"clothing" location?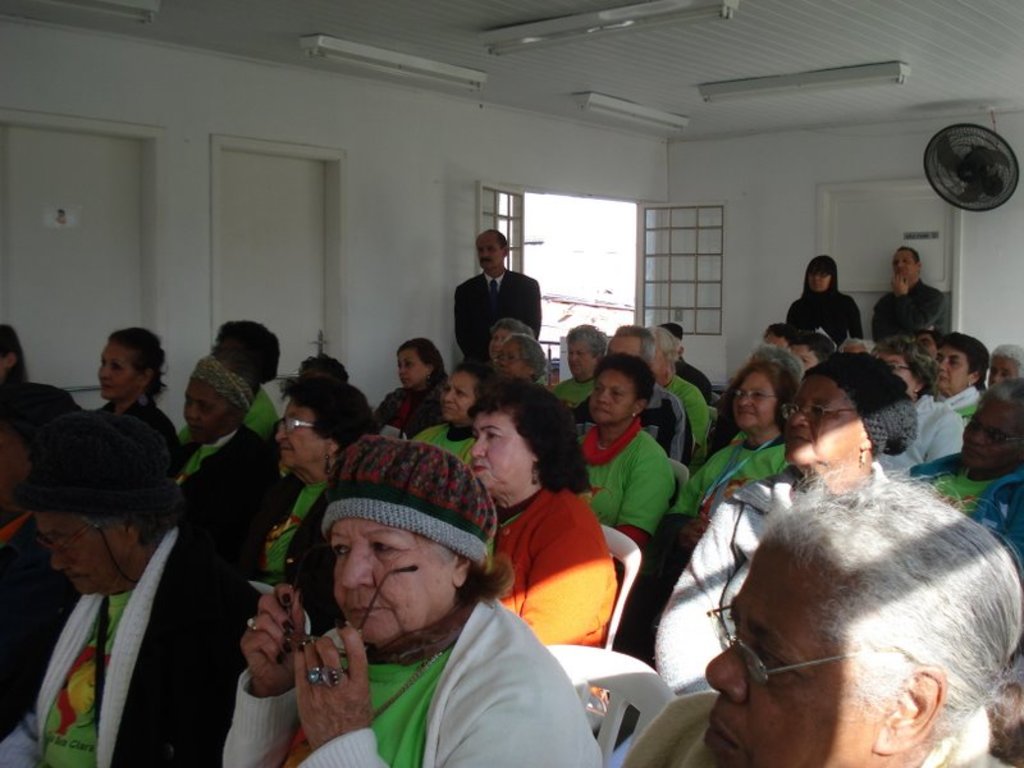
(left=159, top=426, right=282, bottom=526)
